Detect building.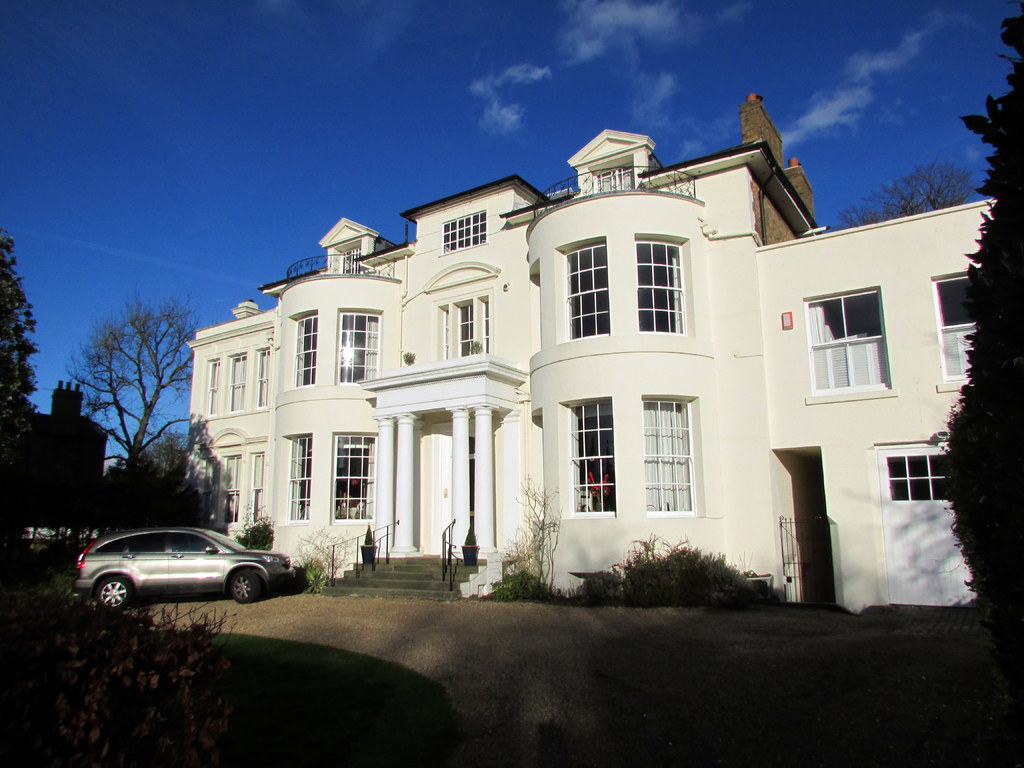
Detected at 12:378:109:524.
